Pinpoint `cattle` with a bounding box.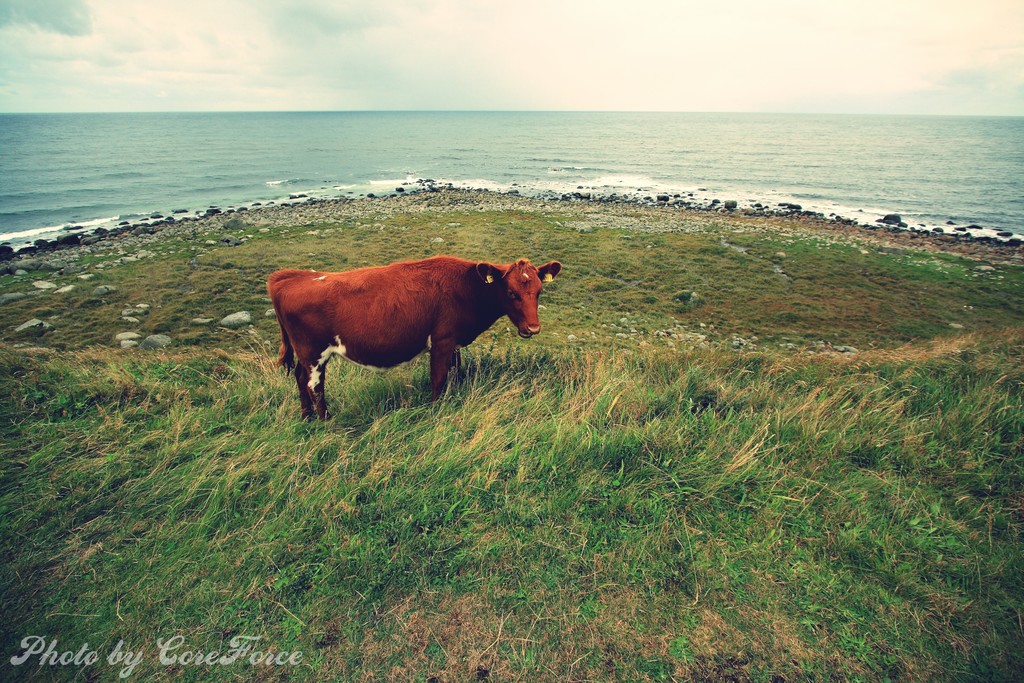
bbox(253, 242, 550, 429).
